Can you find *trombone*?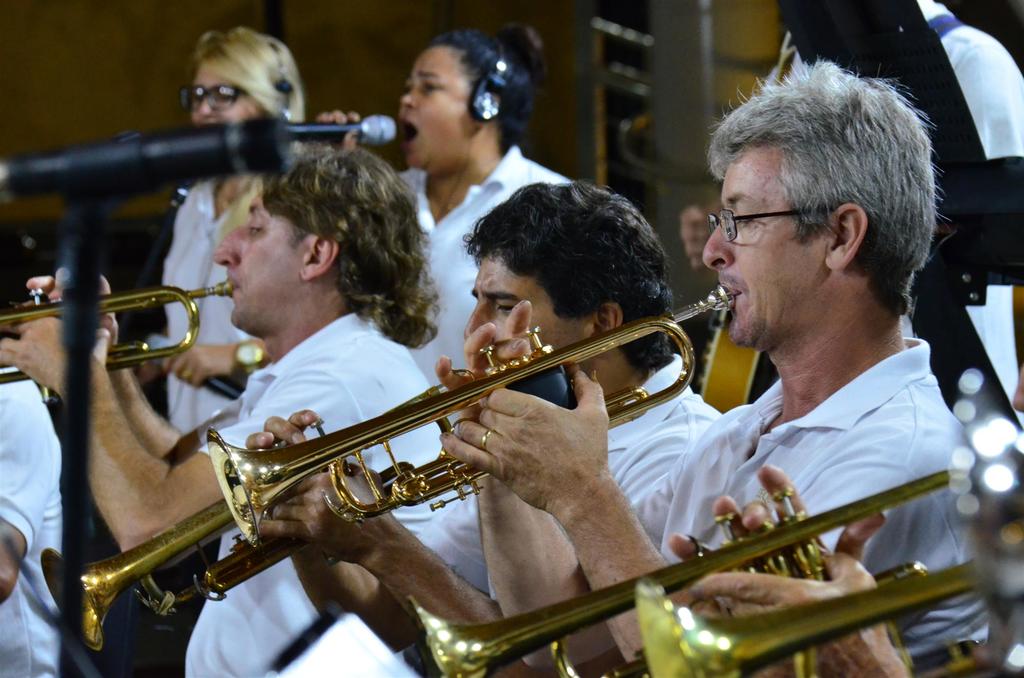
Yes, bounding box: [x1=209, y1=296, x2=741, y2=497].
